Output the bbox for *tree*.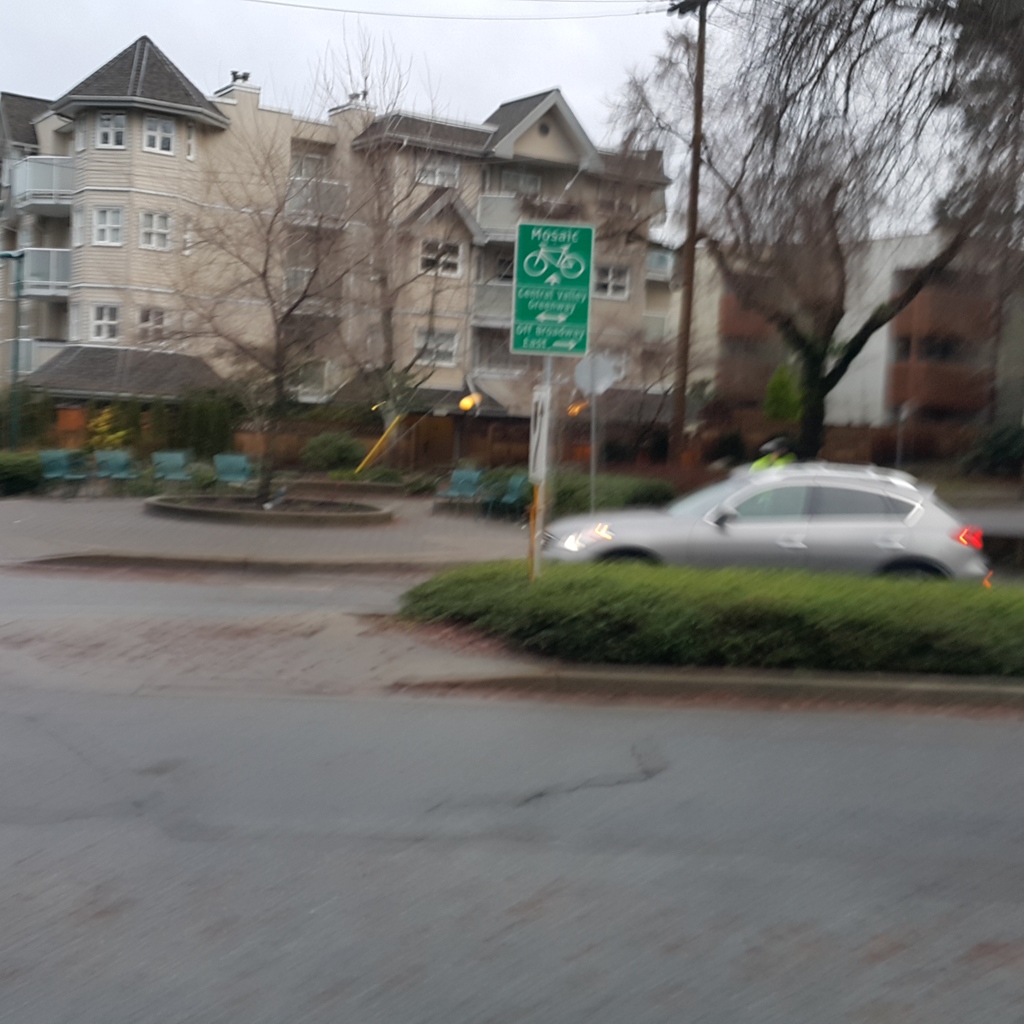
{"x1": 601, "y1": 0, "x2": 1019, "y2": 453}.
